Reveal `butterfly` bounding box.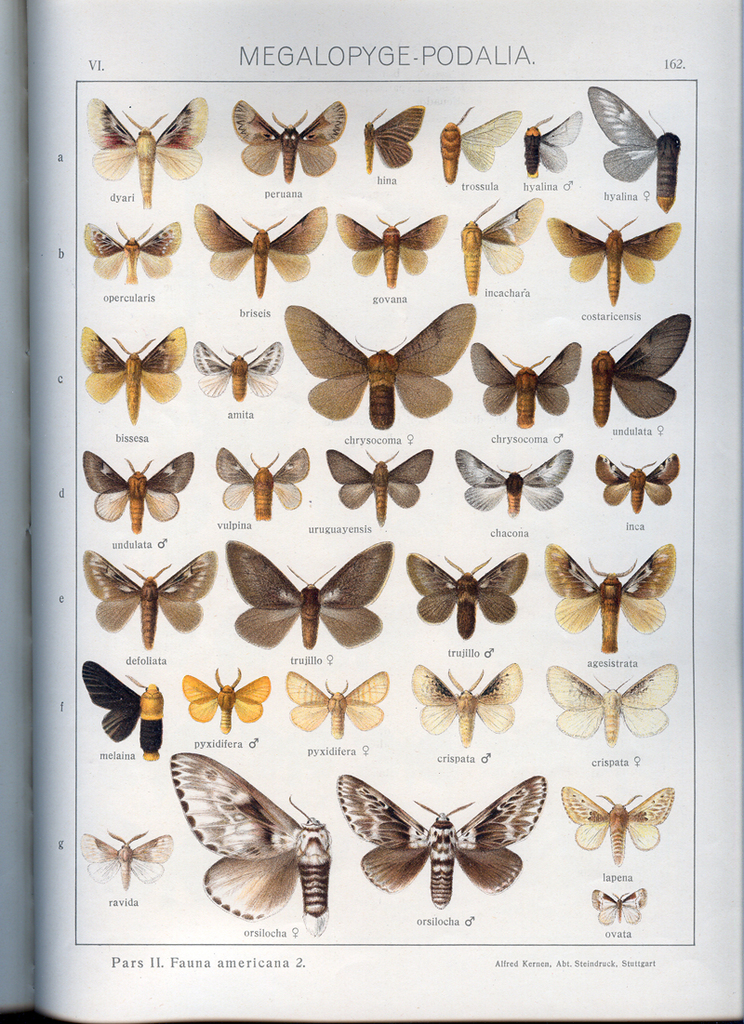
Revealed: select_region(406, 551, 530, 644).
